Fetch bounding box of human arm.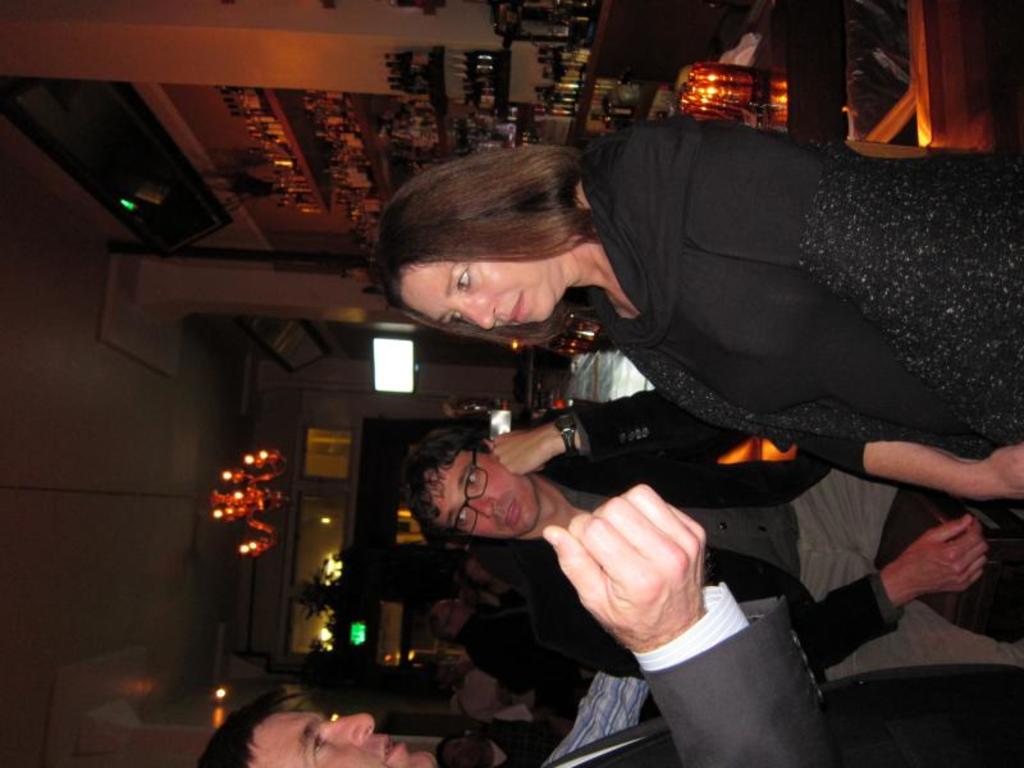
Bbox: l=814, t=508, r=984, b=667.
